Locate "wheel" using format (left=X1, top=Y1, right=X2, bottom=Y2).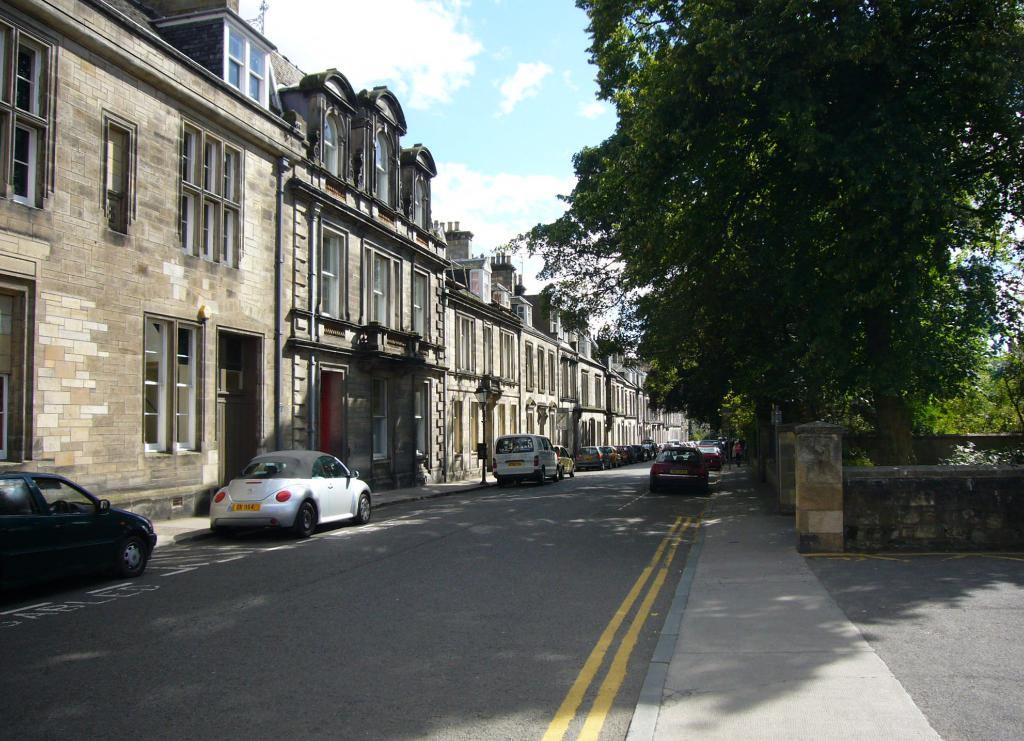
(left=498, top=473, right=506, bottom=484).
